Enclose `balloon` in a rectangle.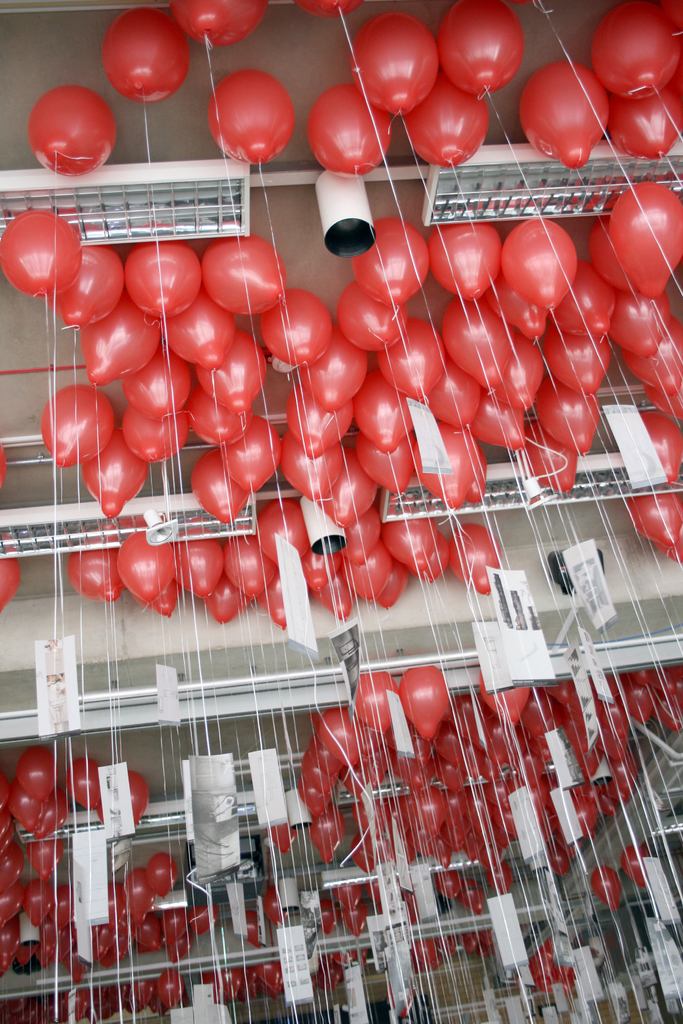
left=587, top=865, right=623, bottom=910.
